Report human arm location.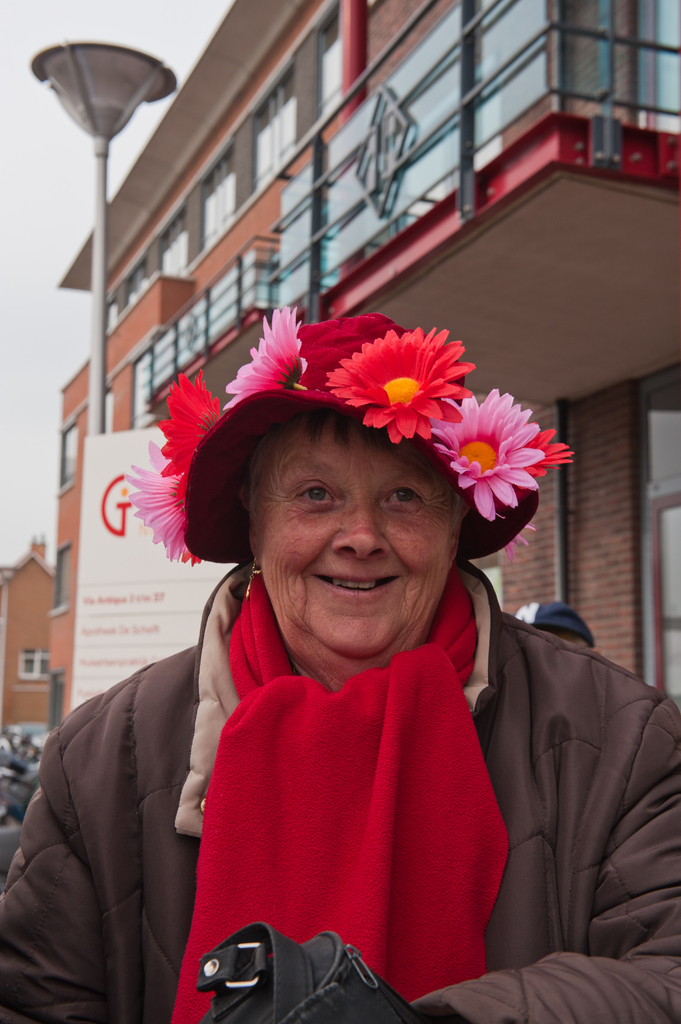
Report: bbox(0, 688, 120, 1023).
